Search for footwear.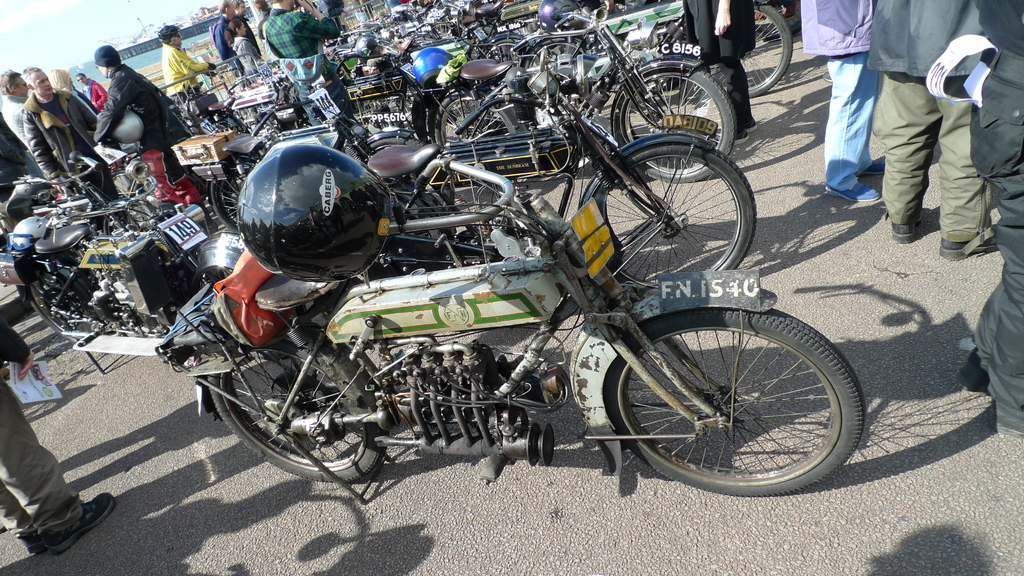
Found at {"left": 824, "top": 183, "right": 879, "bottom": 202}.
